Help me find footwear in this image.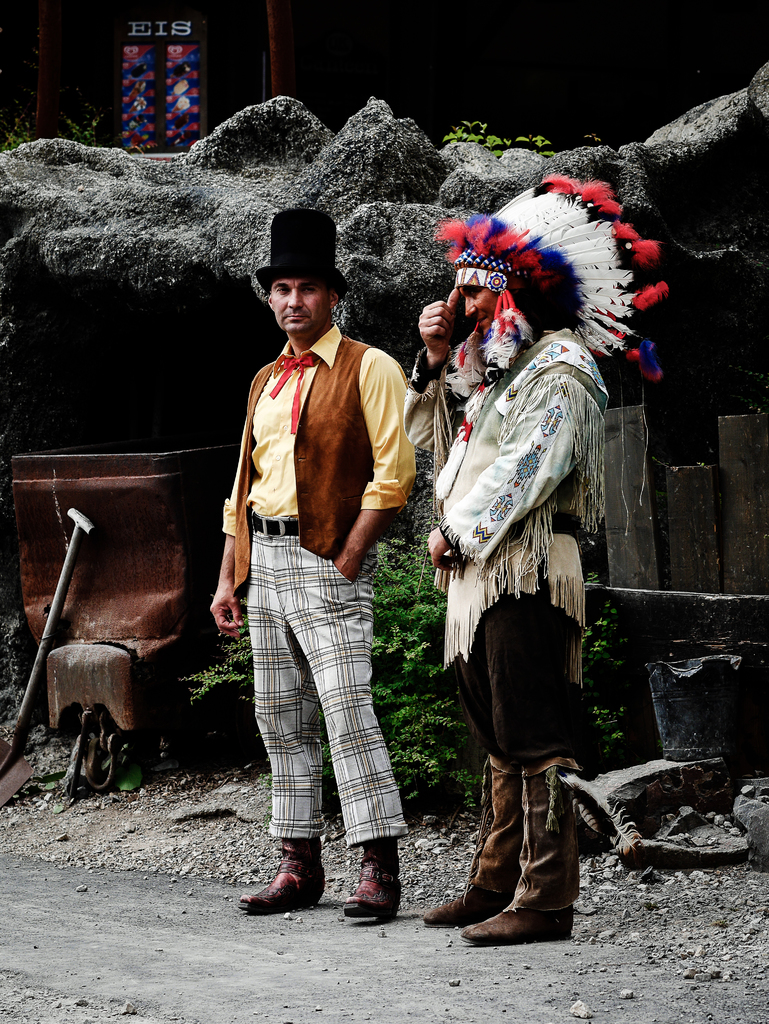
Found it: x1=243 y1=870 x2=325 y2=912.
